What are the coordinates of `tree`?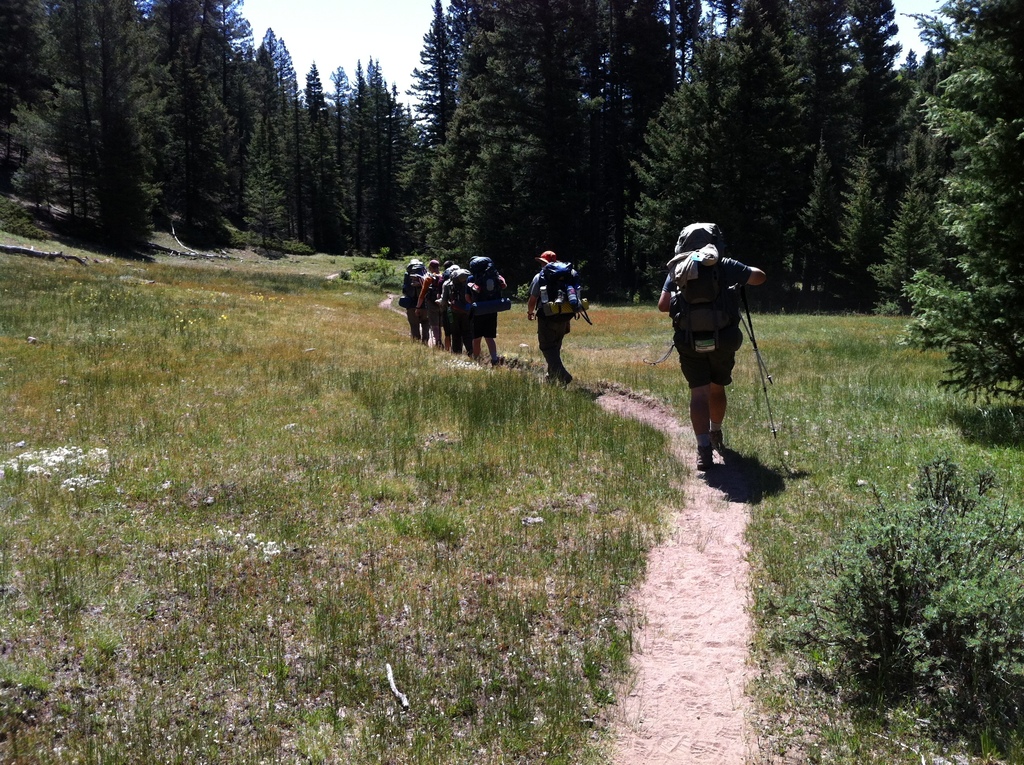
box=[614, 0, 908, 302].
